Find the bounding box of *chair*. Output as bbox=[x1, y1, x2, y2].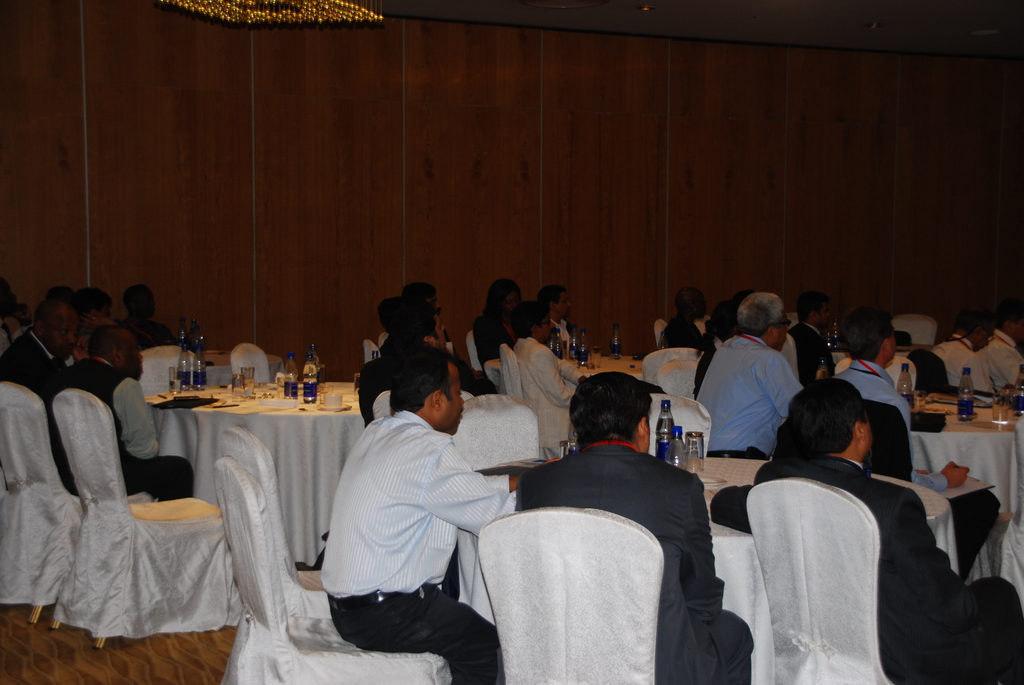
bbox=[219, 425, 340, 618].
